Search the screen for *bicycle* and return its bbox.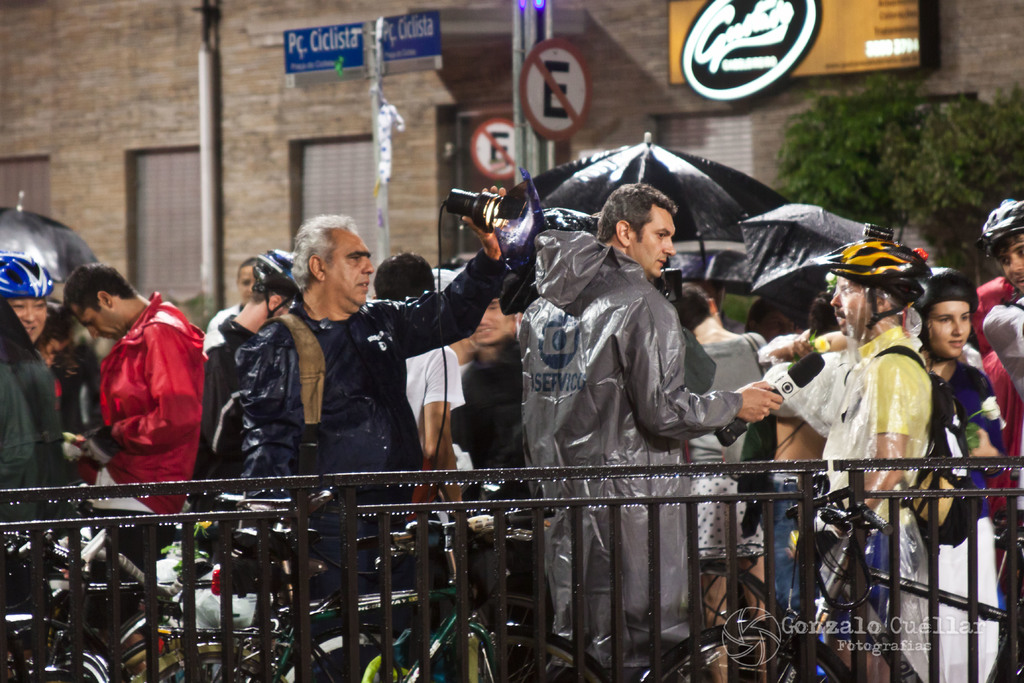
Found: box=[6, 497, 358, 682].
